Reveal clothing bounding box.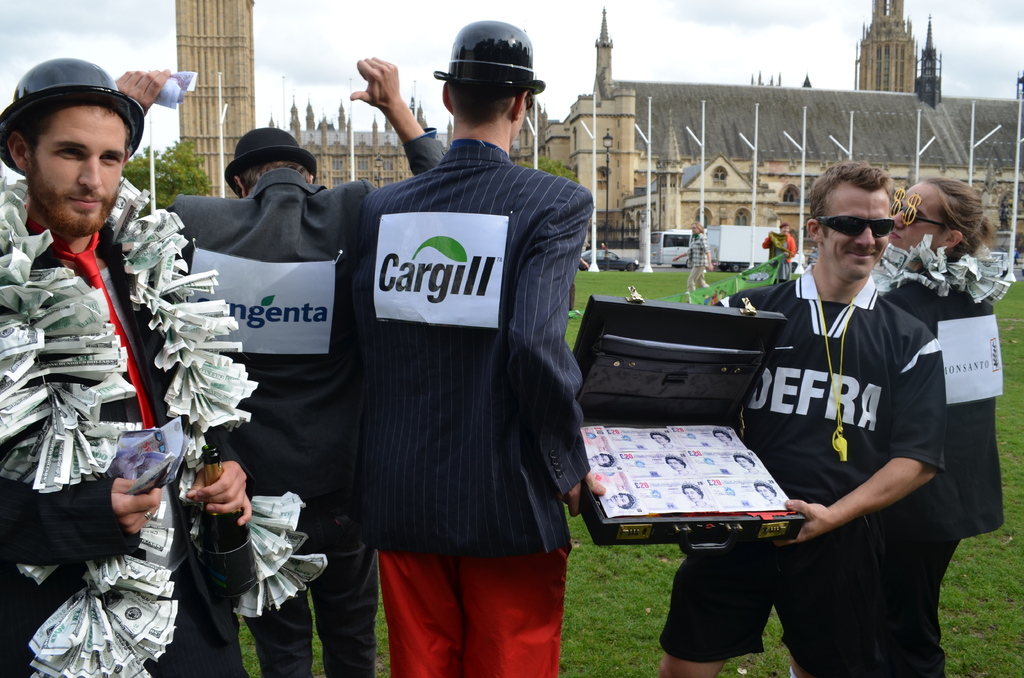
Revealed: crop(775, 228, 793, 264).
